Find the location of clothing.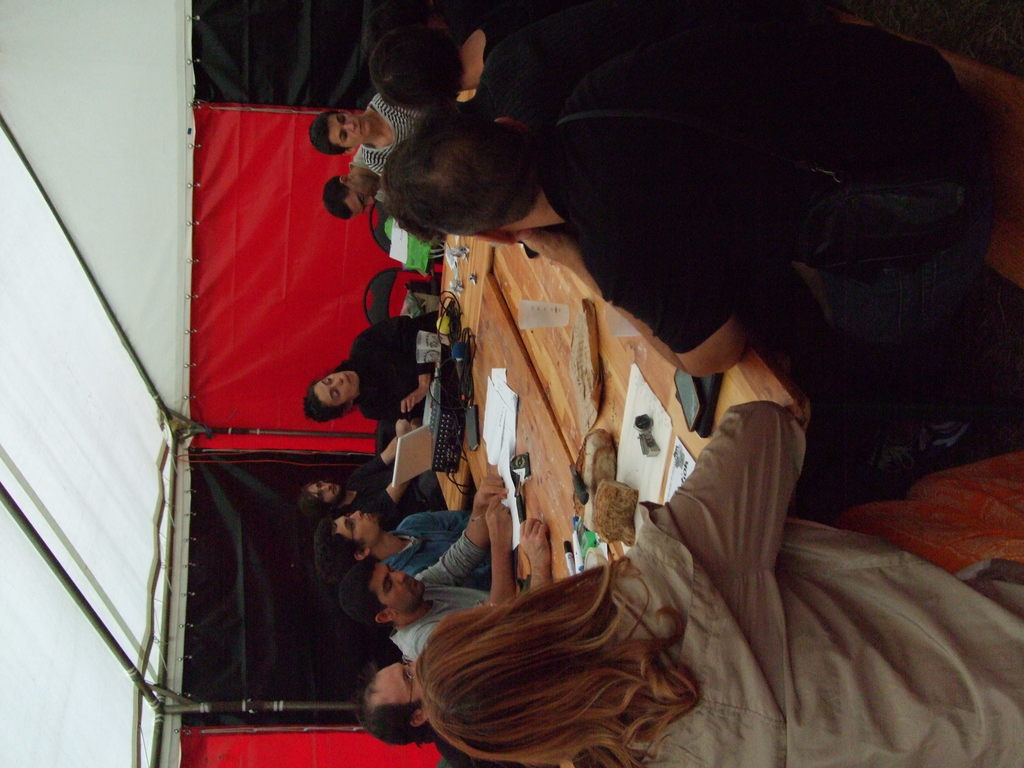
Location: <region>346, 451, 452, 513</region>.
